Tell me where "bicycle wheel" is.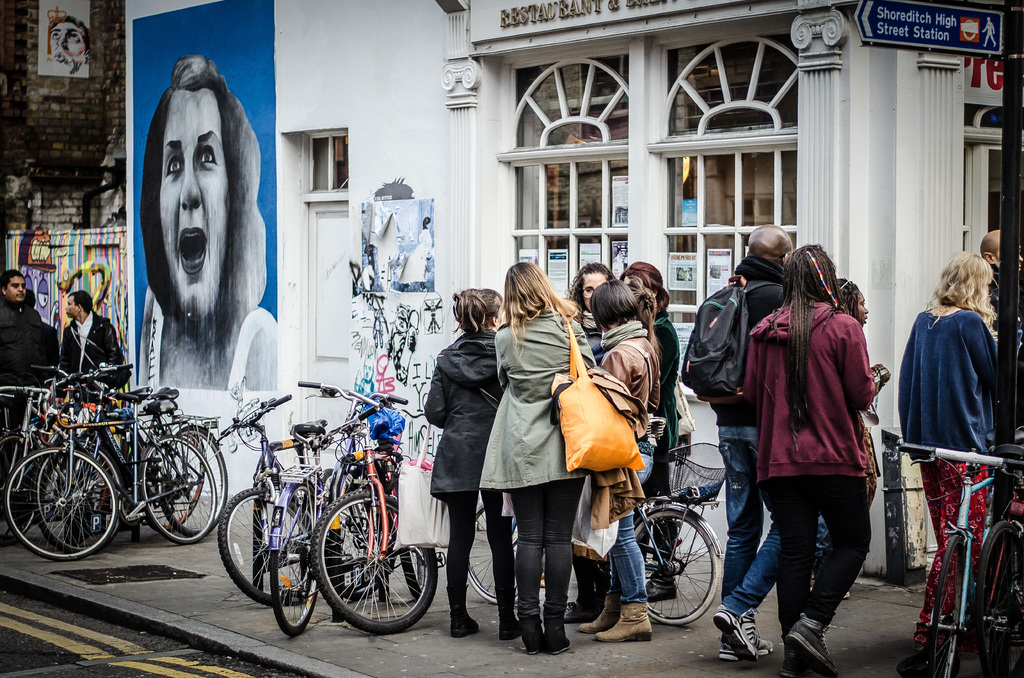
"bicycle wheel" is at 213 487 314 603.
